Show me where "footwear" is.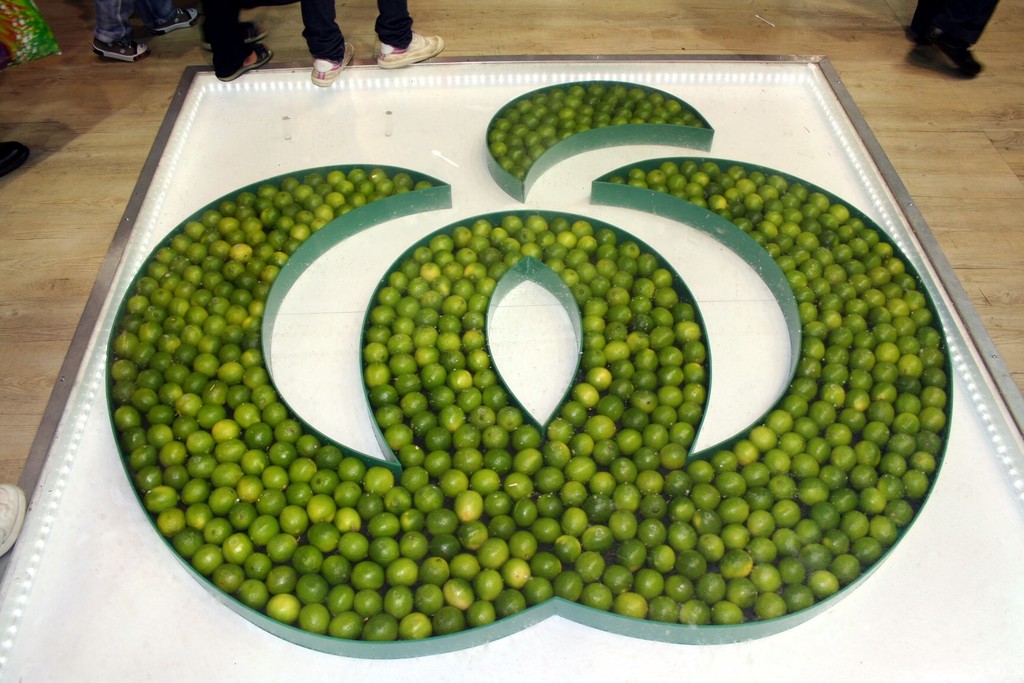
"footwear" is at bbox=(199, 18, 264, 51).
